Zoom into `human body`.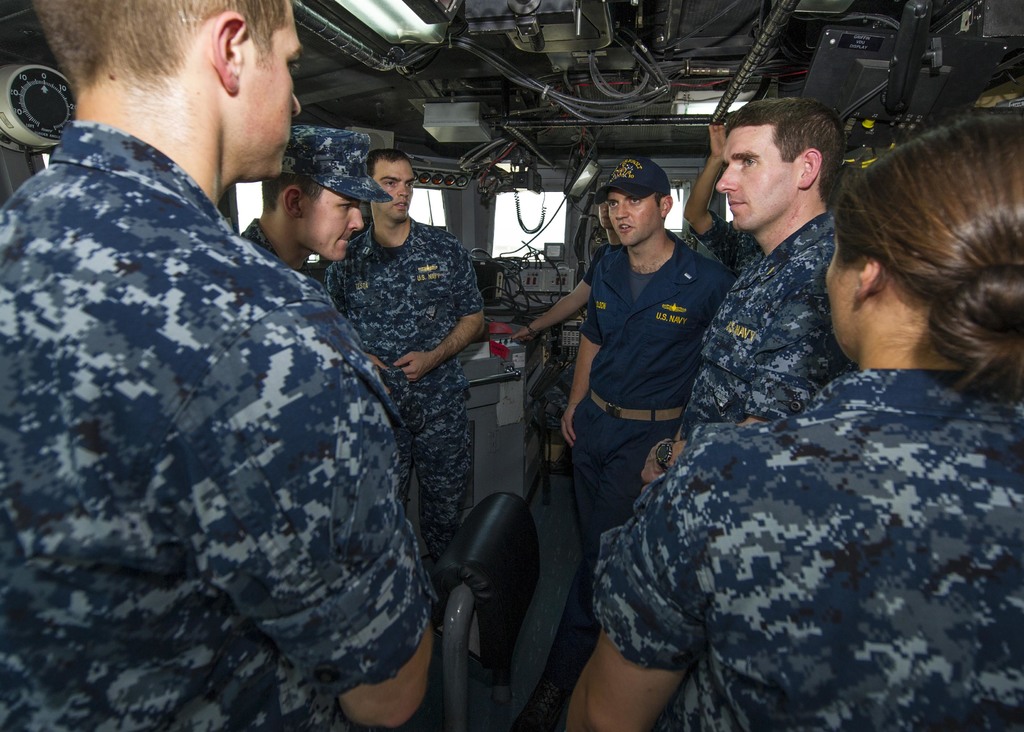
Zoom target: rect(0, 0, 435, 731).
